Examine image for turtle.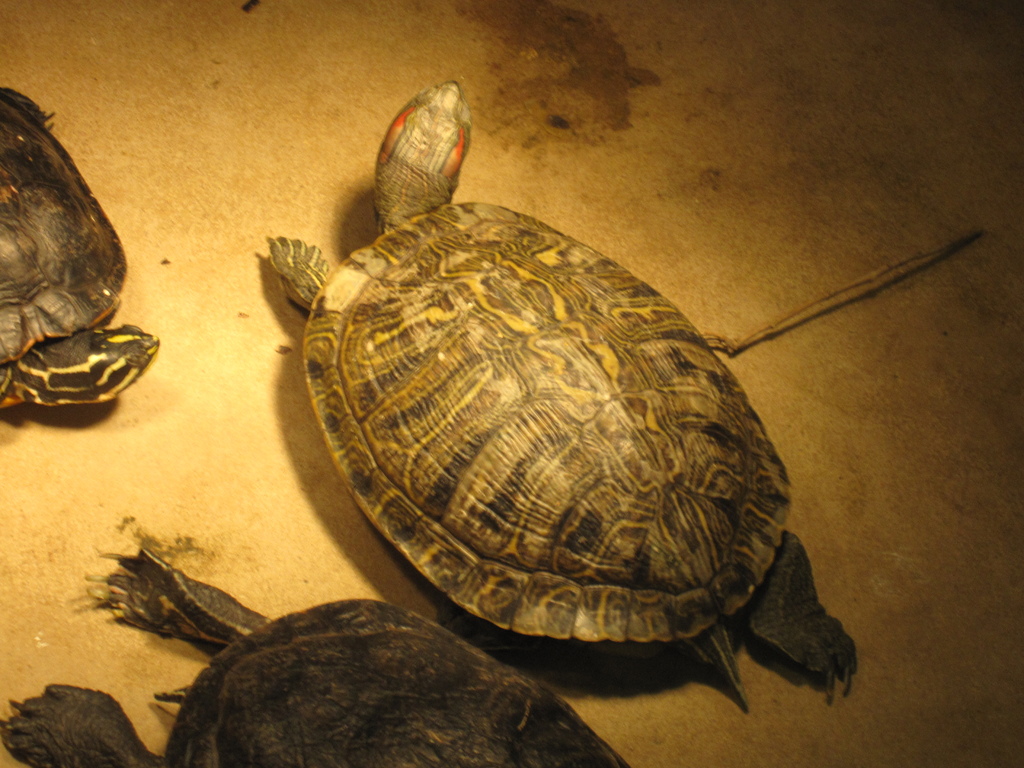
Examination result: <box>3,86,163,413</box>.
